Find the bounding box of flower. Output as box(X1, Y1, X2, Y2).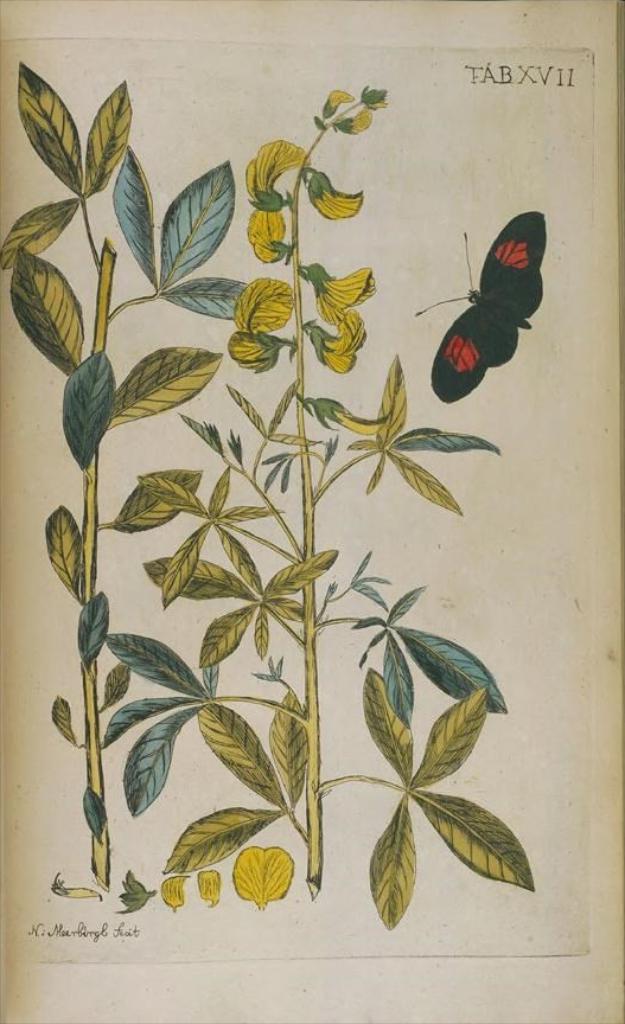
box(244, 139, 313, 212).
